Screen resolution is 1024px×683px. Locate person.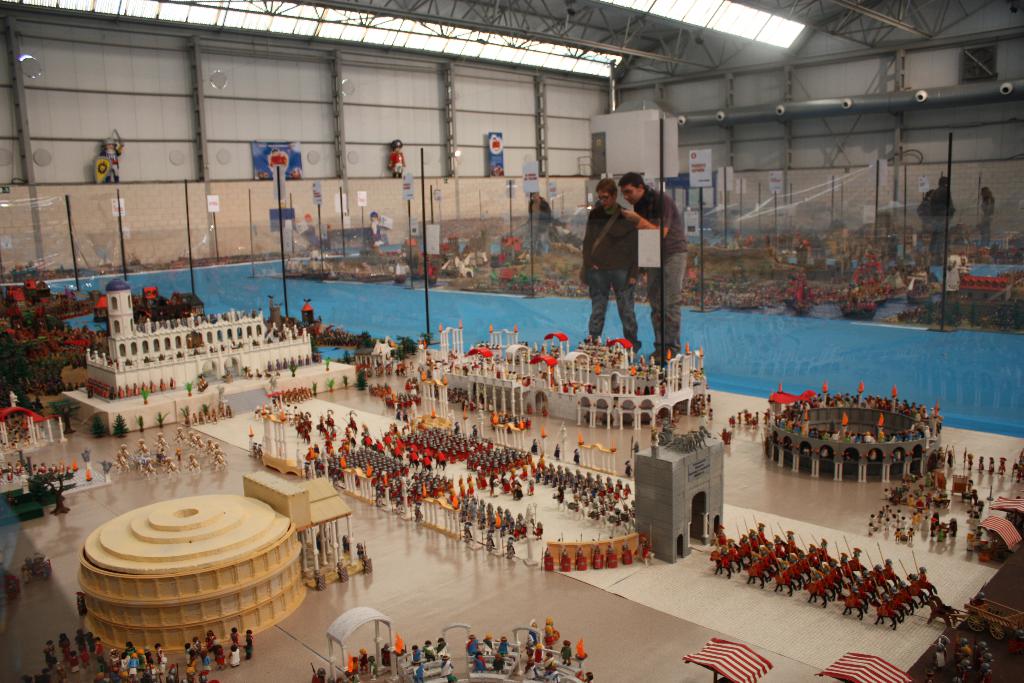
left=524, top=193, right=549, bottom=254.
